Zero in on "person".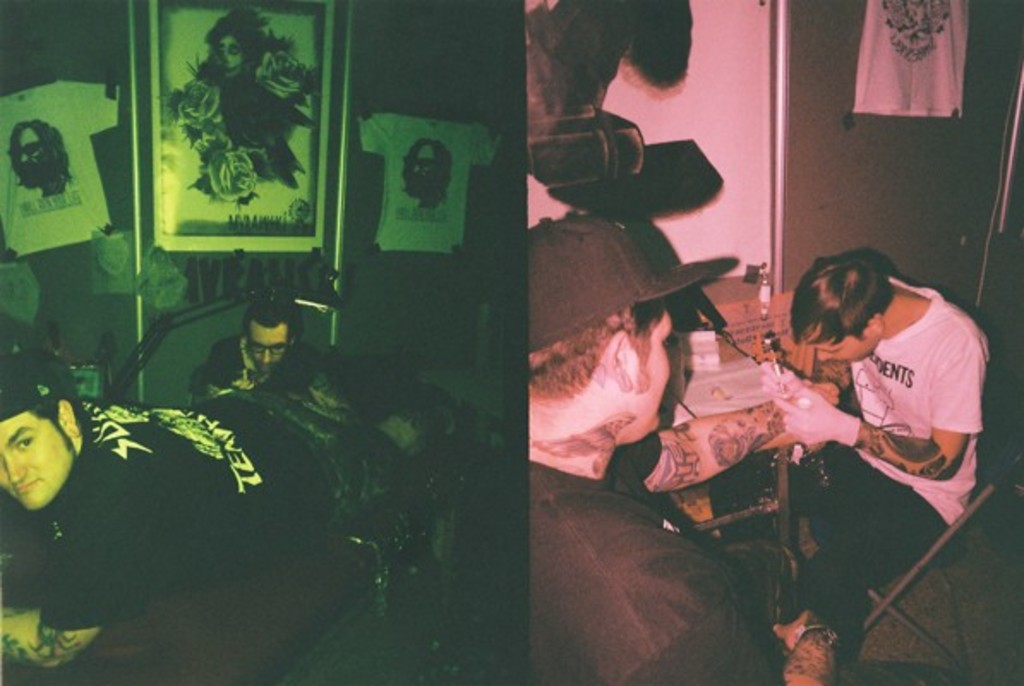
Zeroed in: (518,209,854,684).
